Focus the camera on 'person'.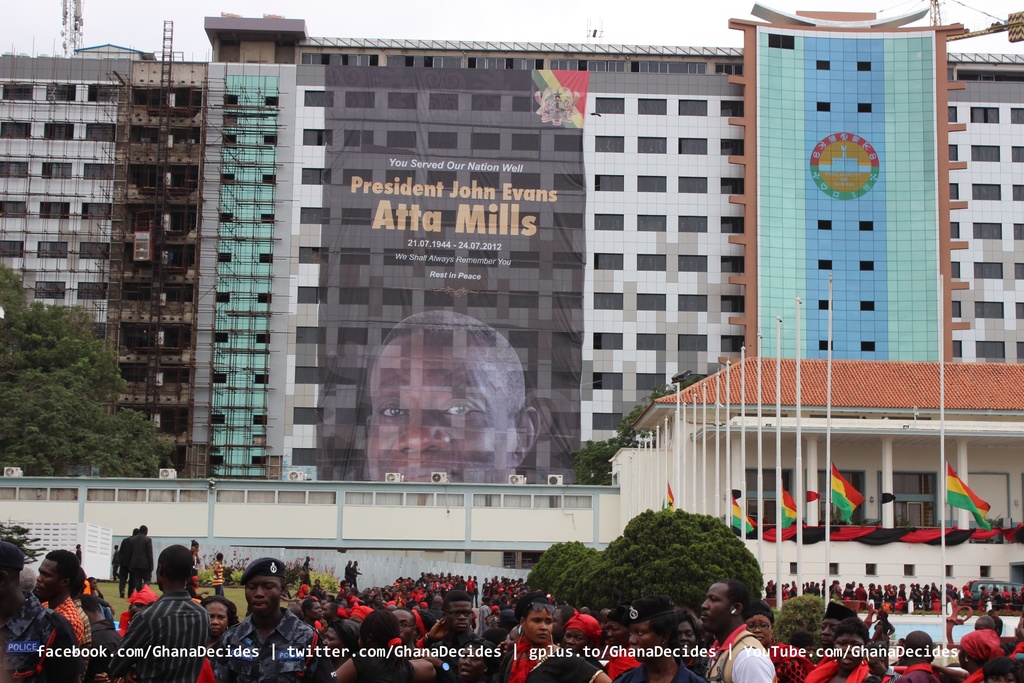
Focus region: crop(807, 580, 812, 595).
